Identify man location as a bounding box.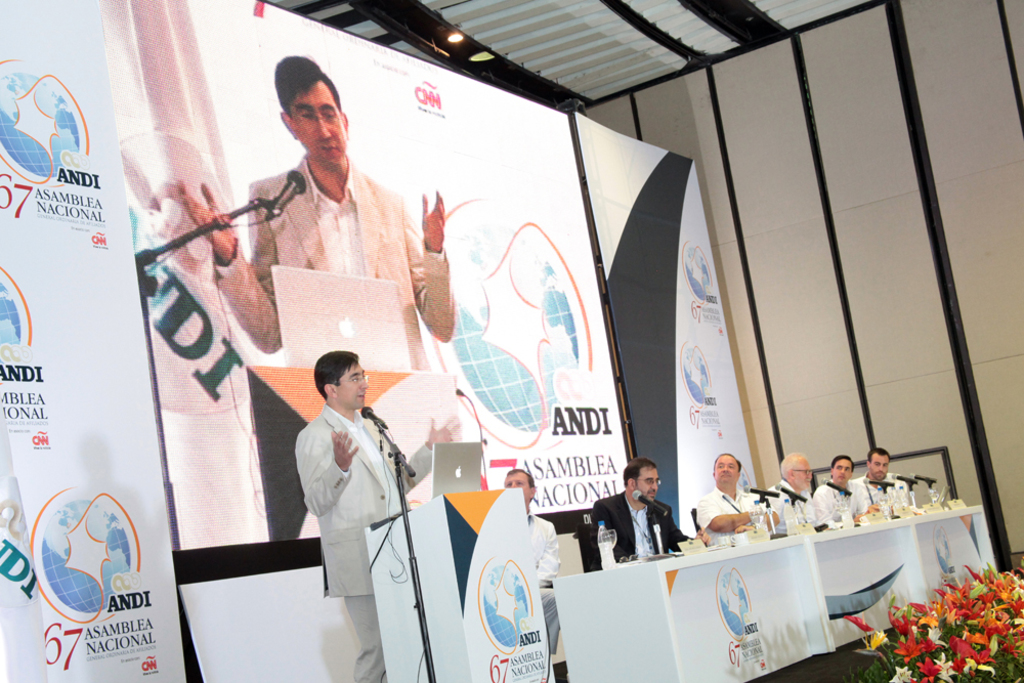
<bbox>178, 53, 455, 369</bbox>.
